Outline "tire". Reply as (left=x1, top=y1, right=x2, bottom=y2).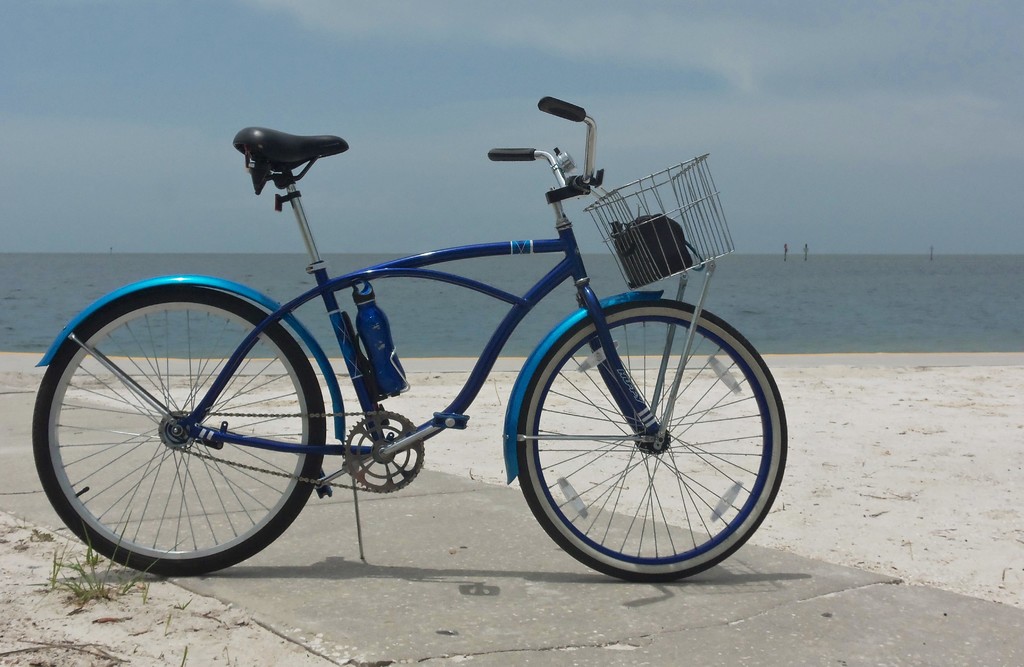
(left=35, top=284, right=324, bottom=576).
